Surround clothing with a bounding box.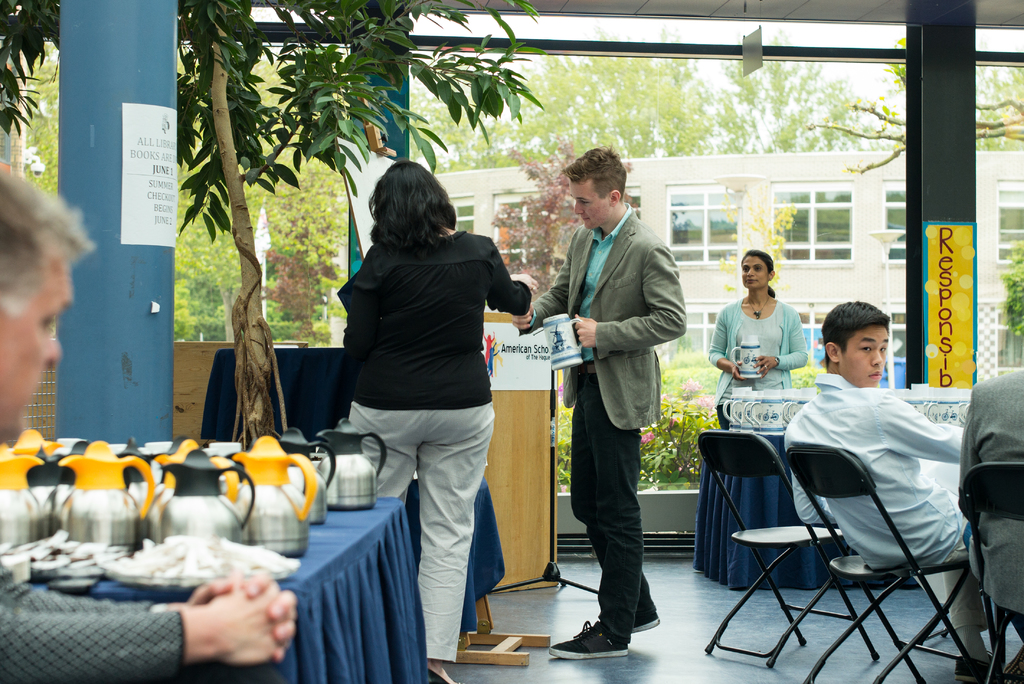
detection(705, 295, 809, 414).
